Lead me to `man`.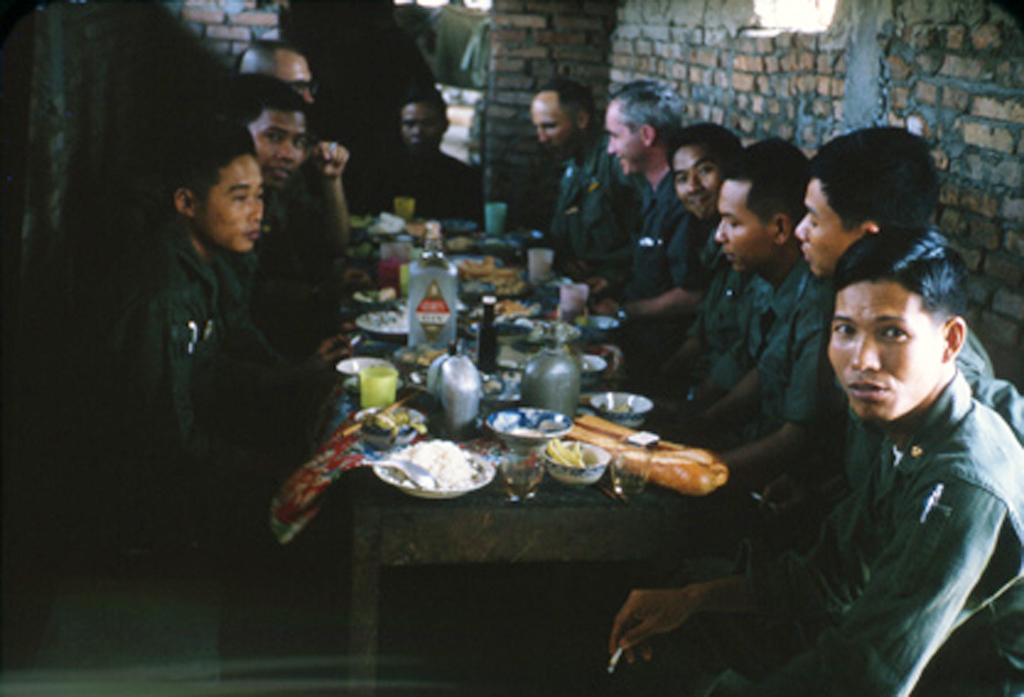
Lead to crop(565, 82, 685, 357).
